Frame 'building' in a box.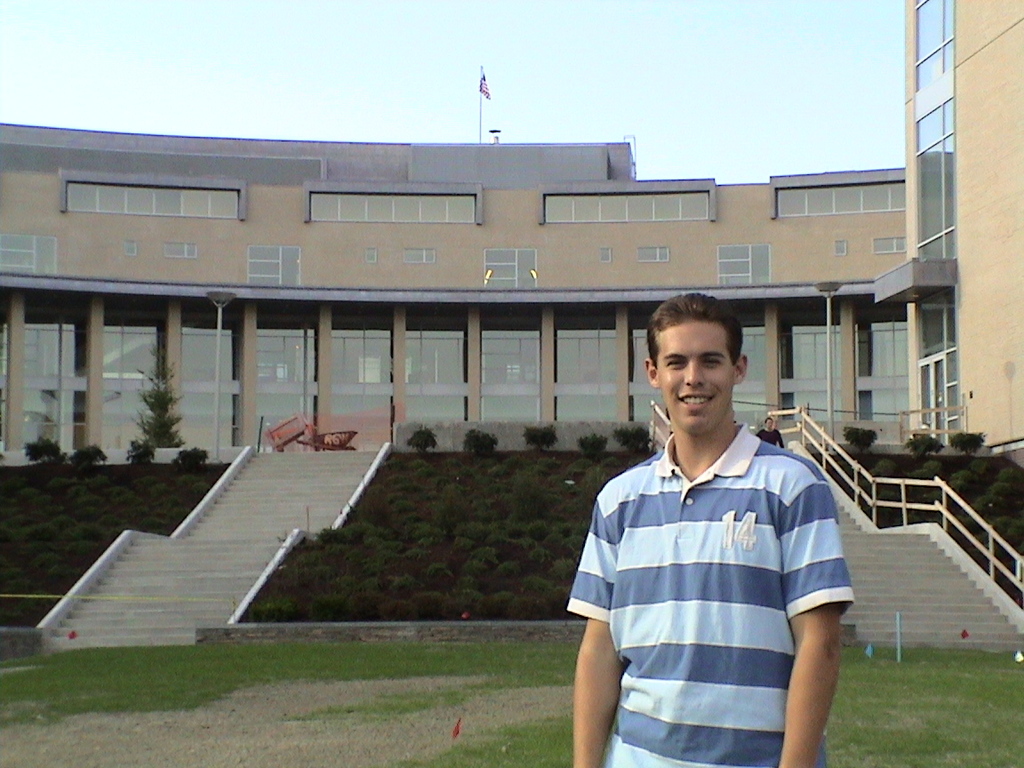
873, 1, 1023, 492.
